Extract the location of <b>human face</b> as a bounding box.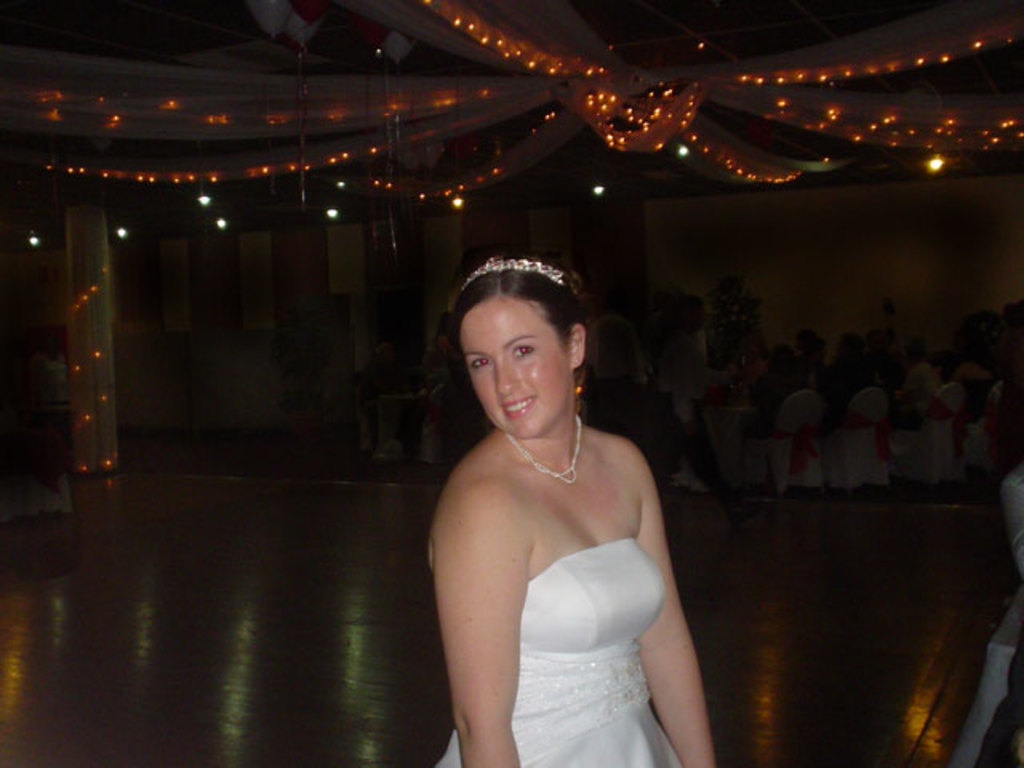
rect(461, 298, 571, 438).
